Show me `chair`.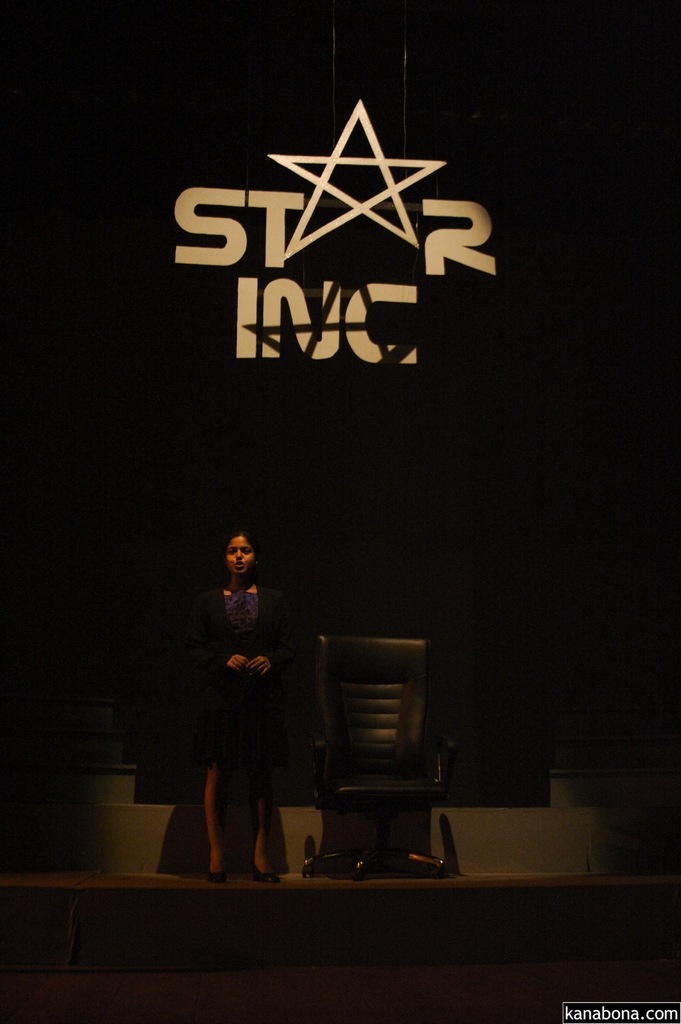
`chair` is here: [left=294, top=643, right=472, bottom=868].
